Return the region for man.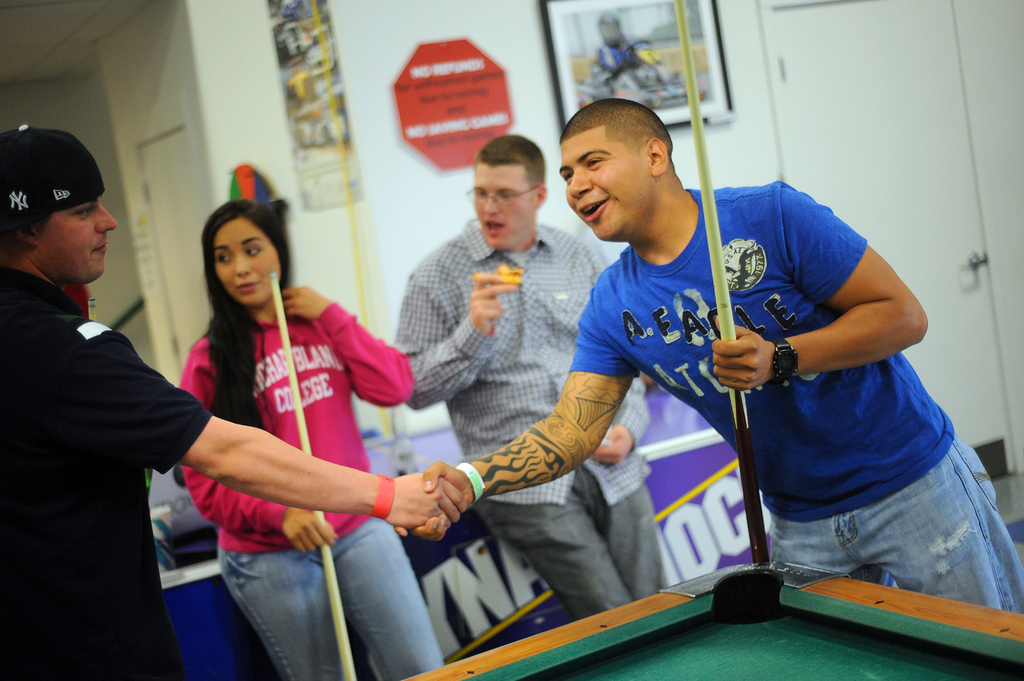
crop(0, 120, 467, 680).
